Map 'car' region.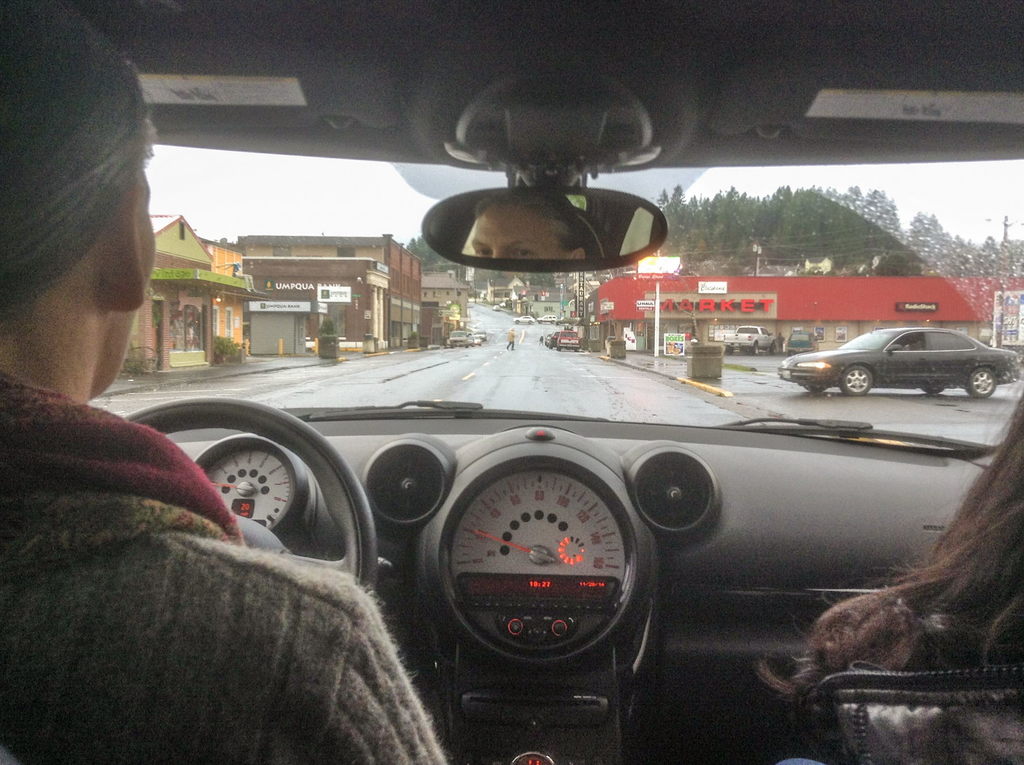
Mapped to crop(0, 0, 1023, 764).
